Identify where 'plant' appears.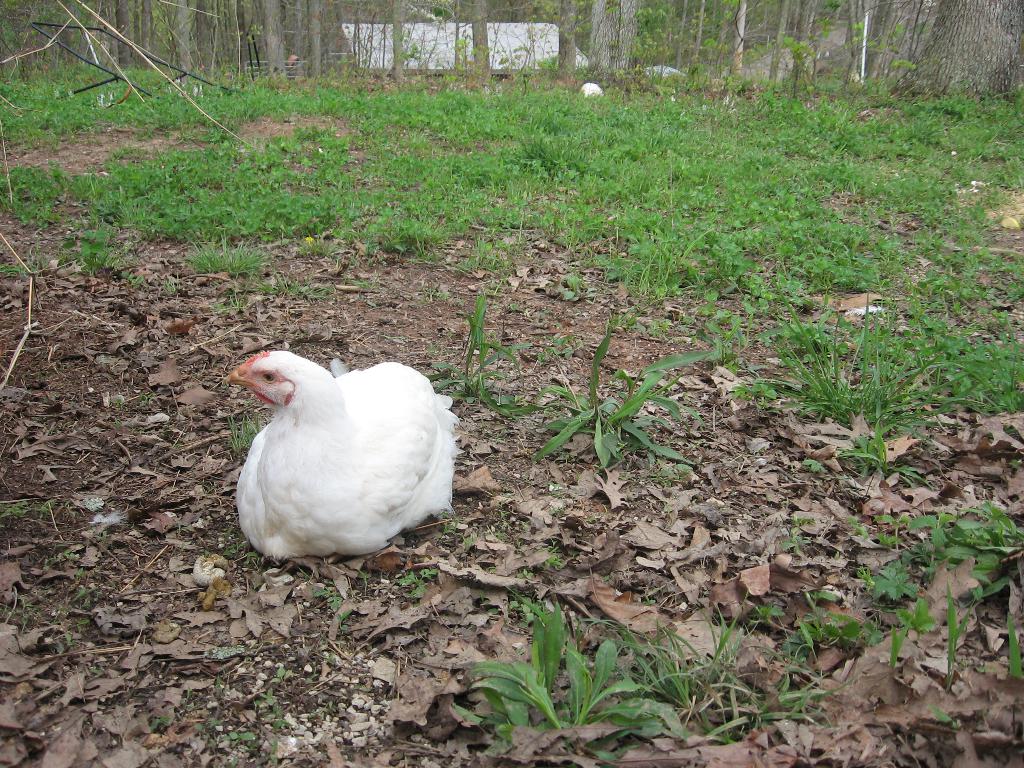
Appears at [x1=536, y1=305, x2=728, y2=479].
